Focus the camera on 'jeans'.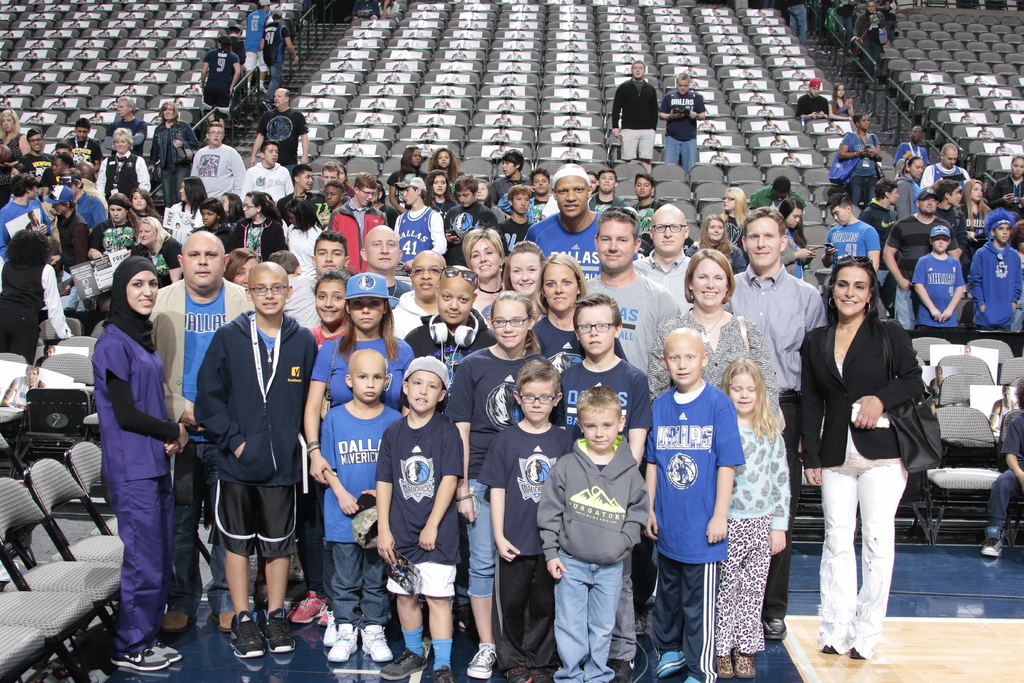
Focus region: box=[328, 545, 392, 625].
